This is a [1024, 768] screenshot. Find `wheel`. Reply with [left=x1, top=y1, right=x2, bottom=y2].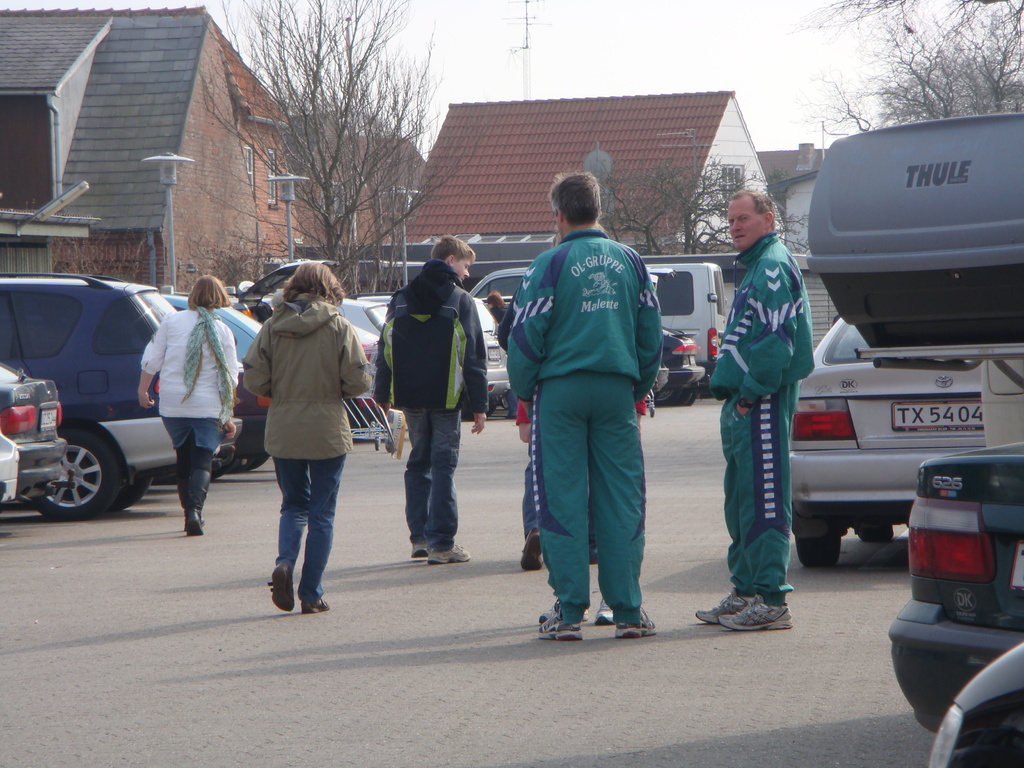
[left=649, top=408, right=657, bottom=419].
